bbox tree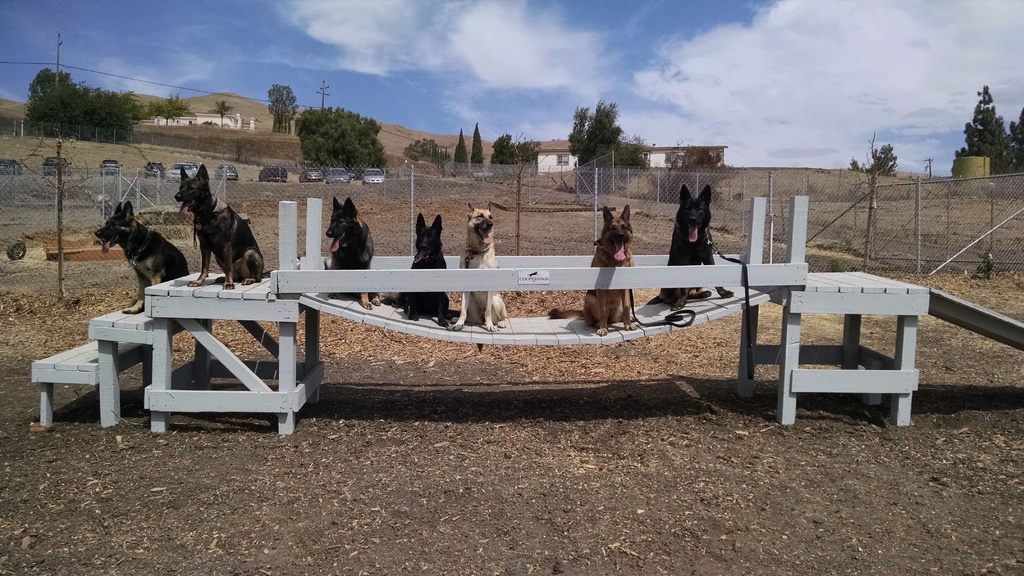
x1=488 y1=131 x2=542 y2=170
